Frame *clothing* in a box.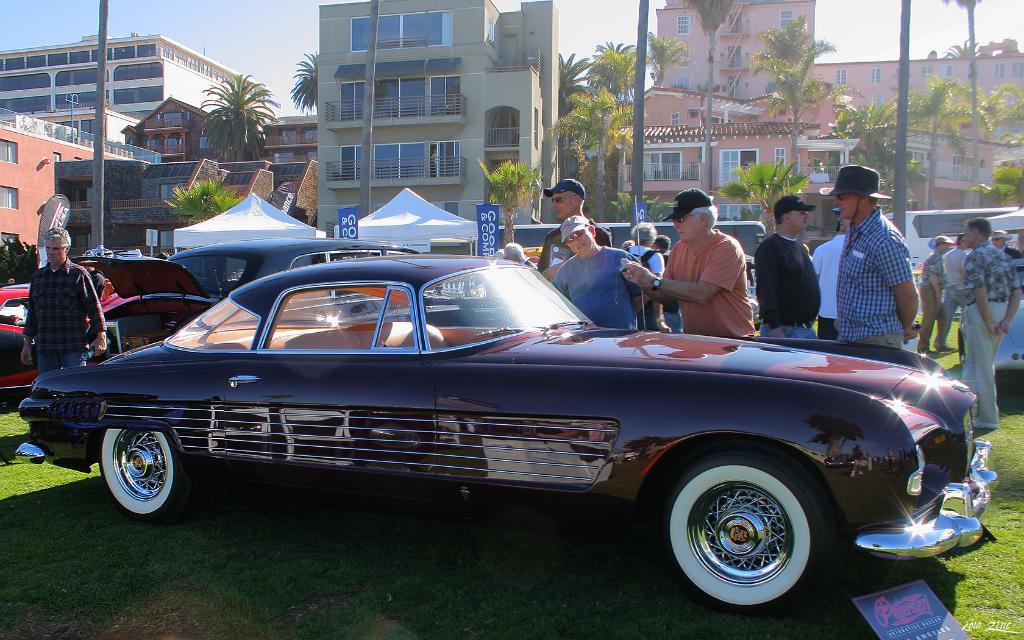
pyautogui.locateOnScreen(1001, 245, 1020, 346).
